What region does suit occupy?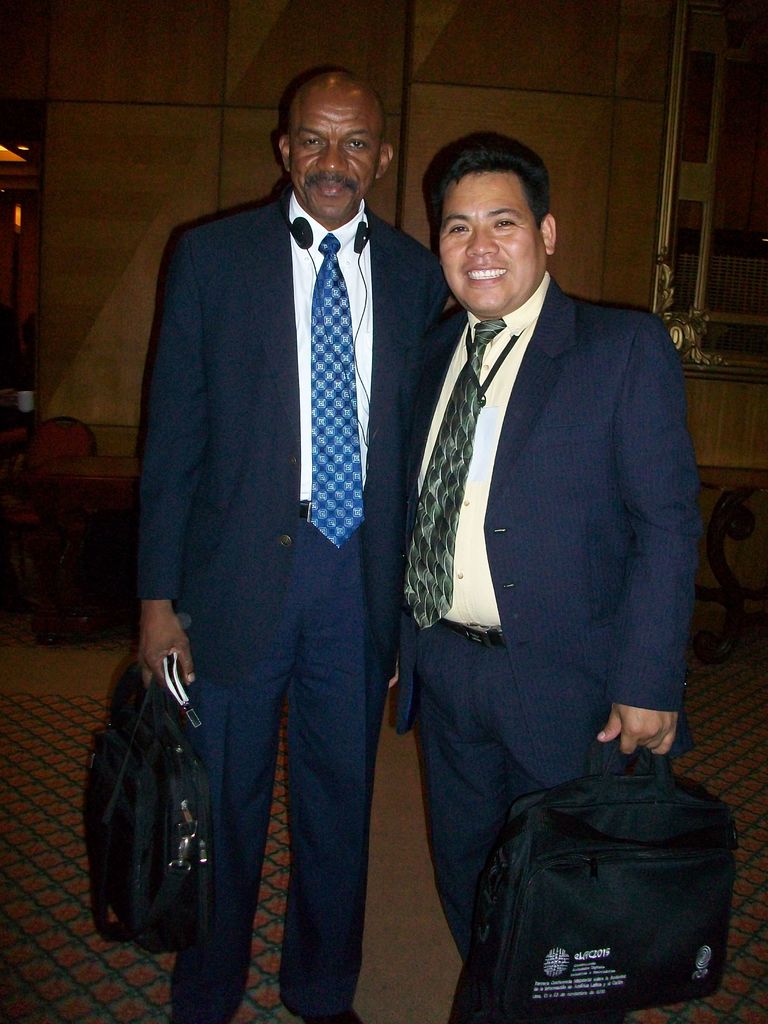
x1=134, y1=187, x2=456, y2=1023.
